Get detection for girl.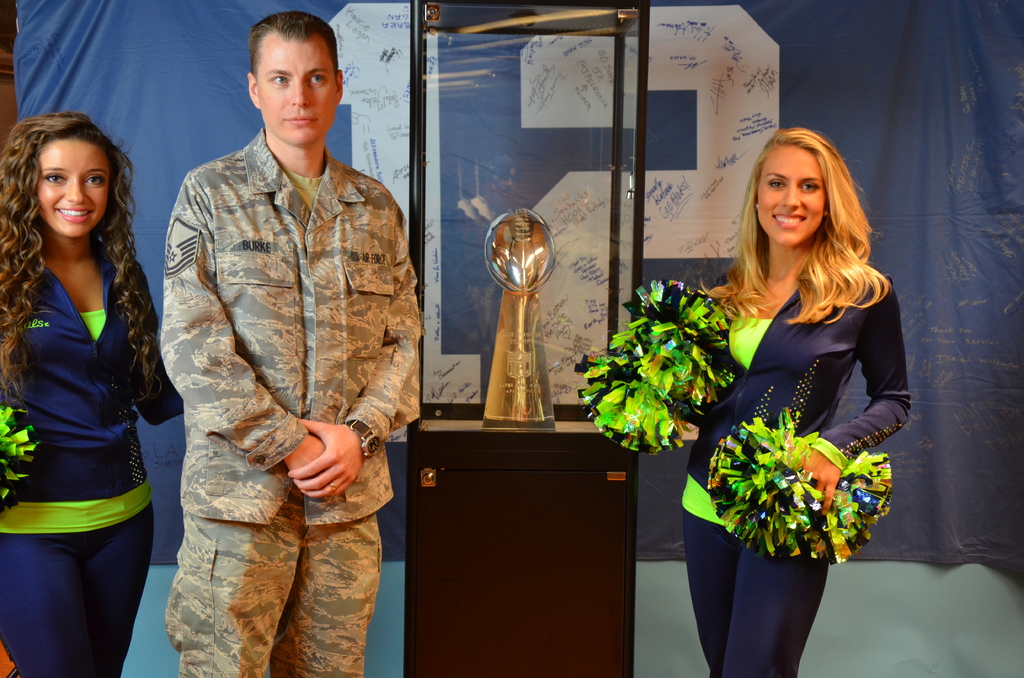
Detection: x1=681, y1=124, x2=912, y2=677.
